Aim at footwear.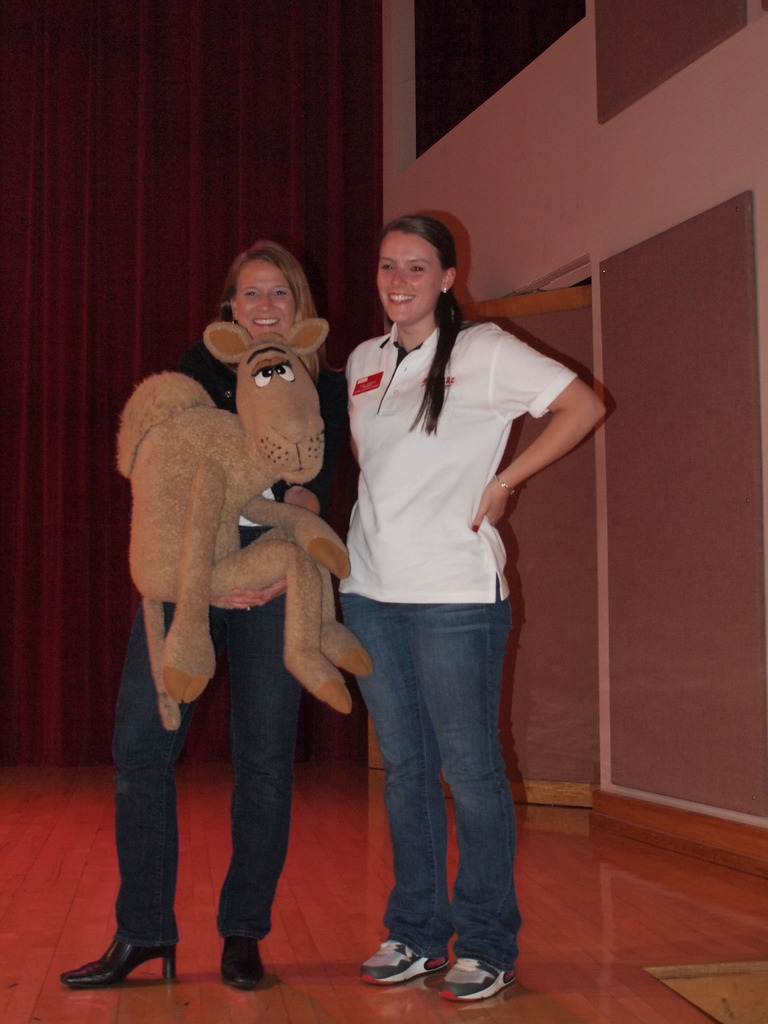
Aimed at [left=360, top=939, right=451, bottom=989].
